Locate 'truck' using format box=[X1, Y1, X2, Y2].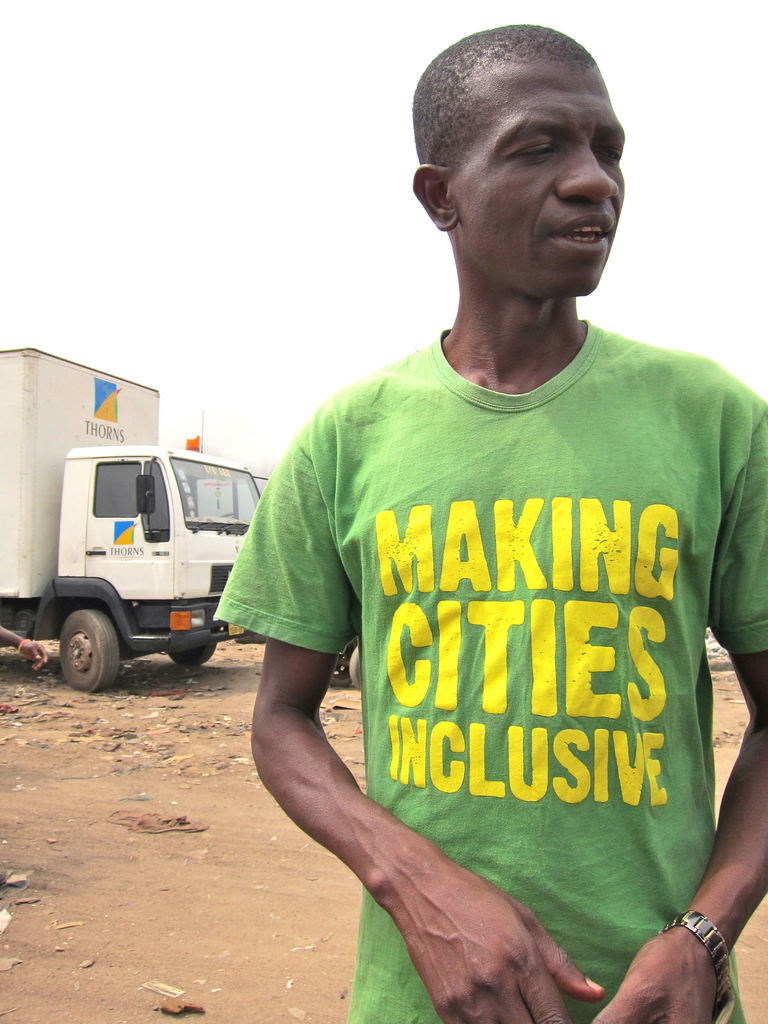
box=[4, 371, 275, 689].
